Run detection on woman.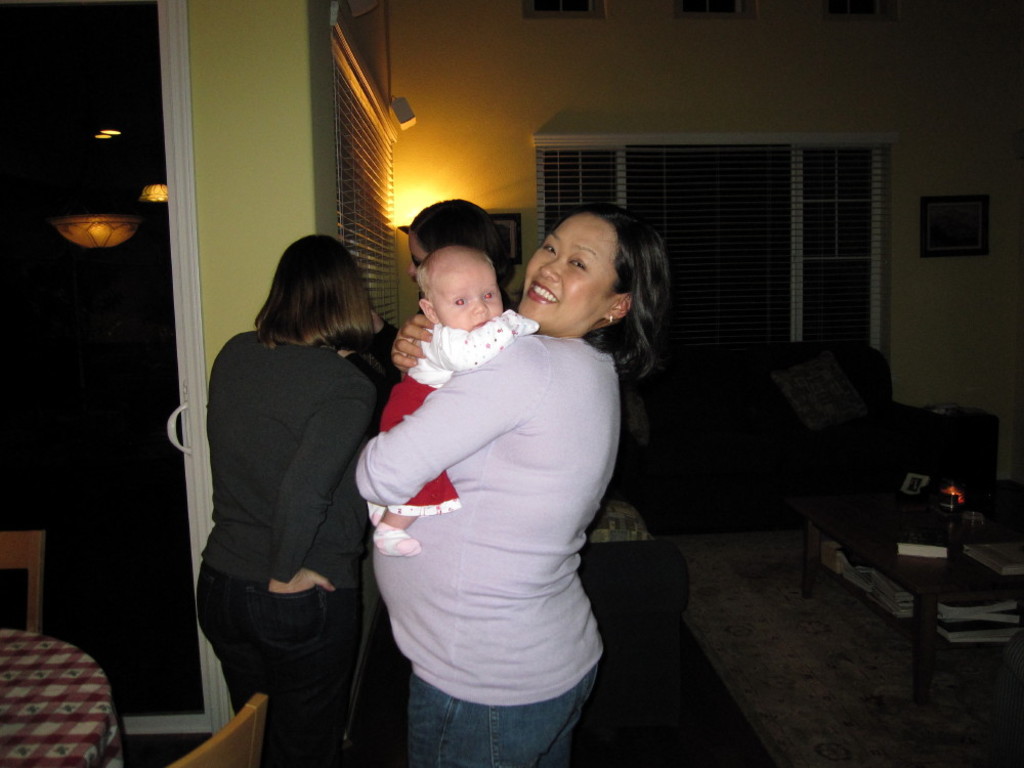
Result: select_region(353, 209, 667, 767).
